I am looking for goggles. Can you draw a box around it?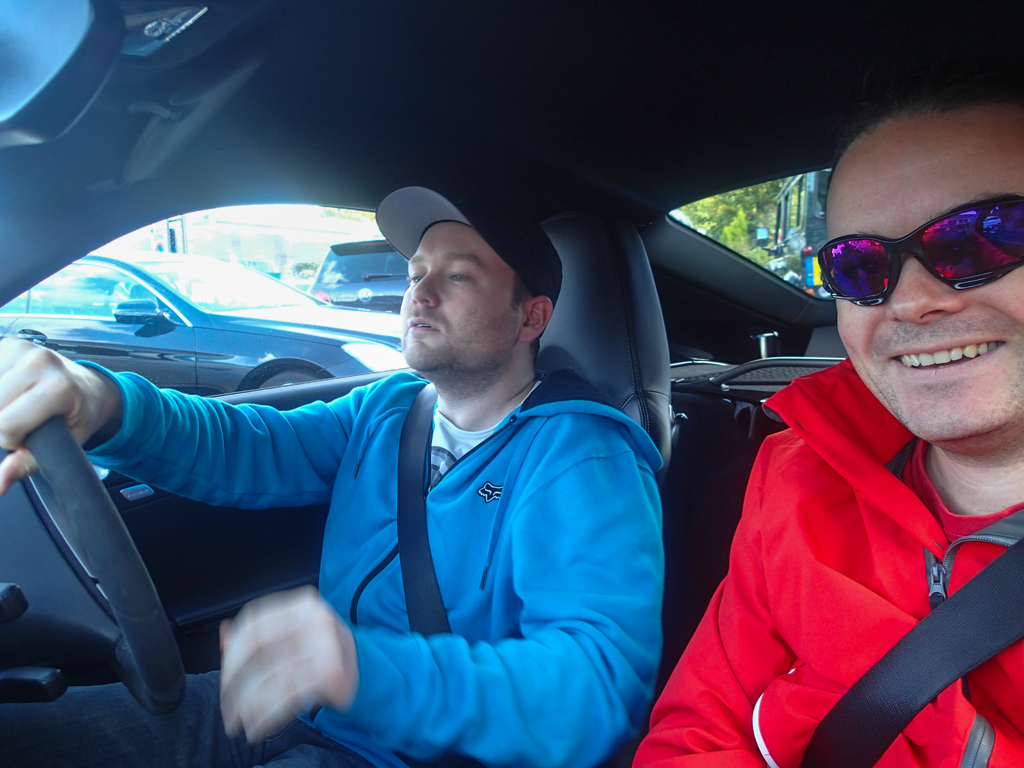
Sure, the bounding box is select_region(808, 197, 1012, 307).
